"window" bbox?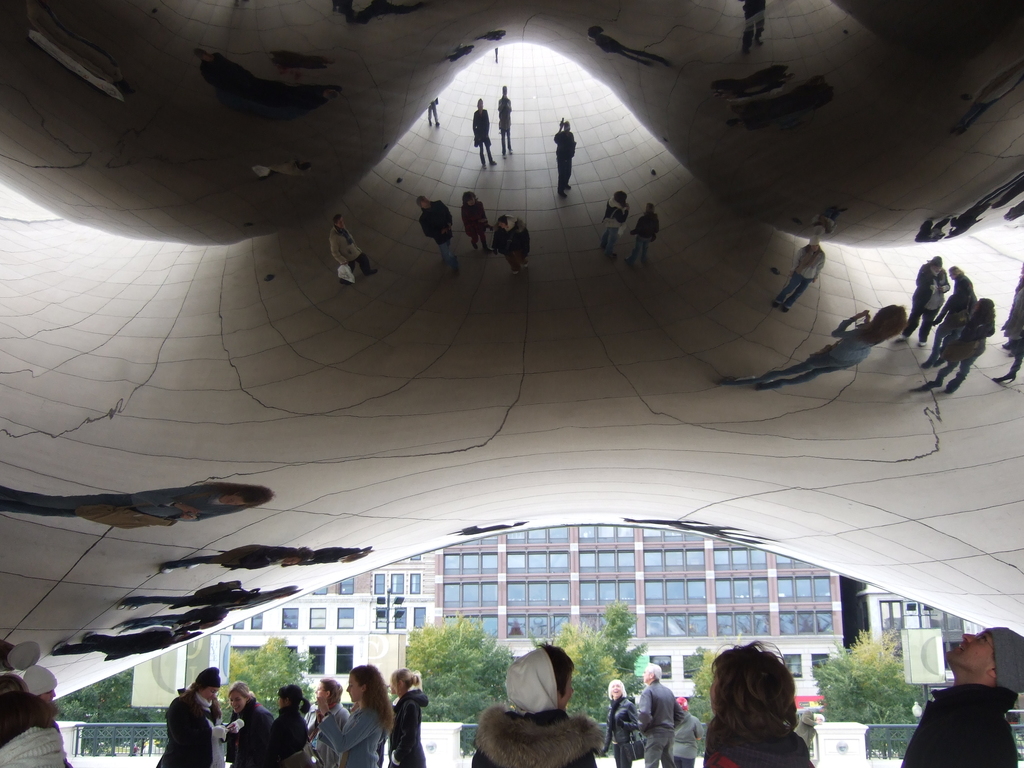
643,611,708,638
